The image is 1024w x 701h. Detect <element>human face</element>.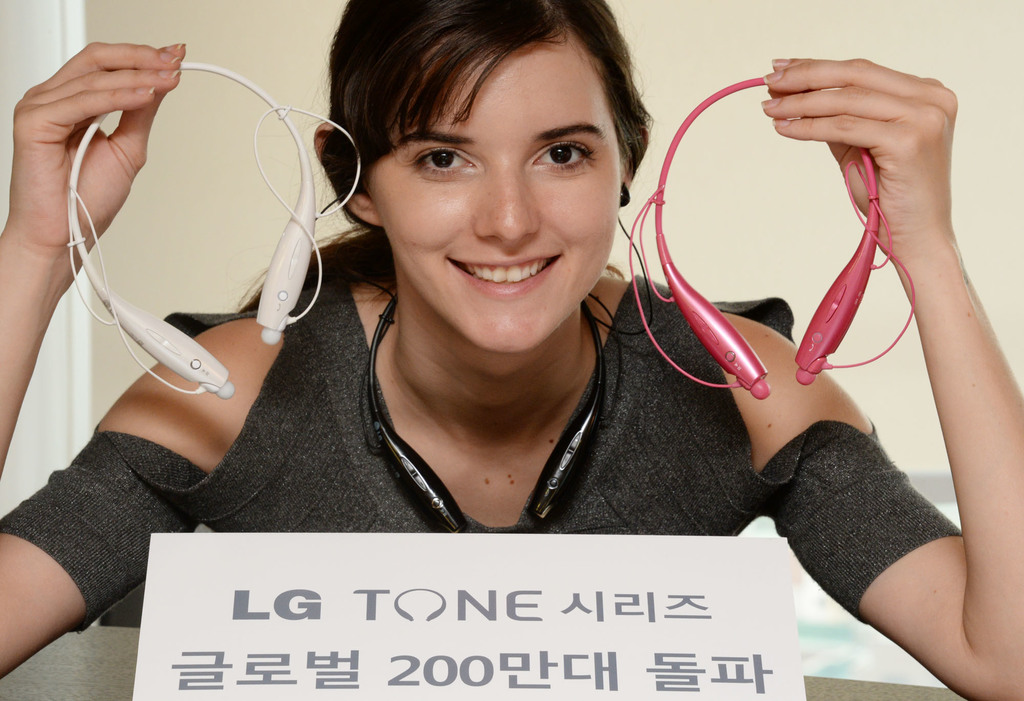
Detection: (x1=364, y1=21, x2=620, y2=353).
